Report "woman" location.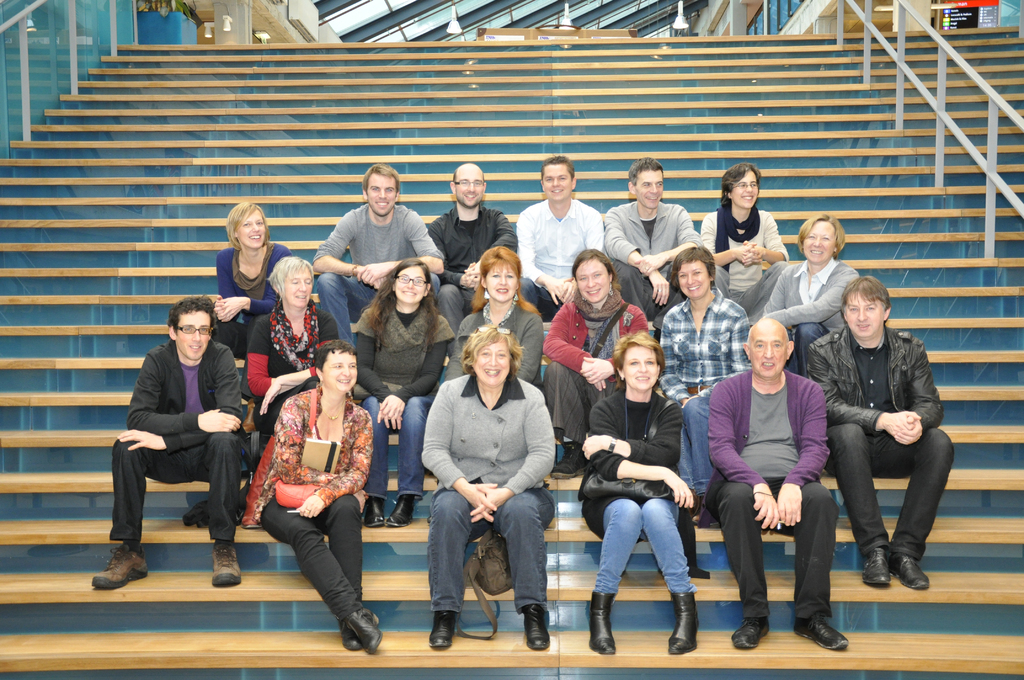
Report: bbox=(762, 211, 867, 387).
